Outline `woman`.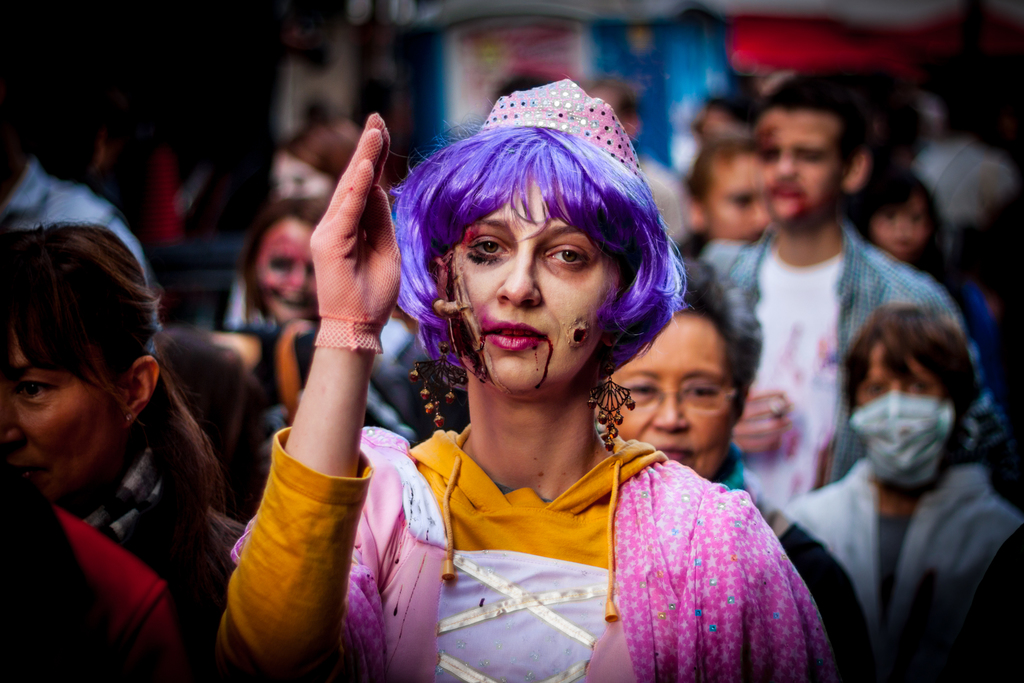
Outline: Rect(321, 122, 789, 682).
